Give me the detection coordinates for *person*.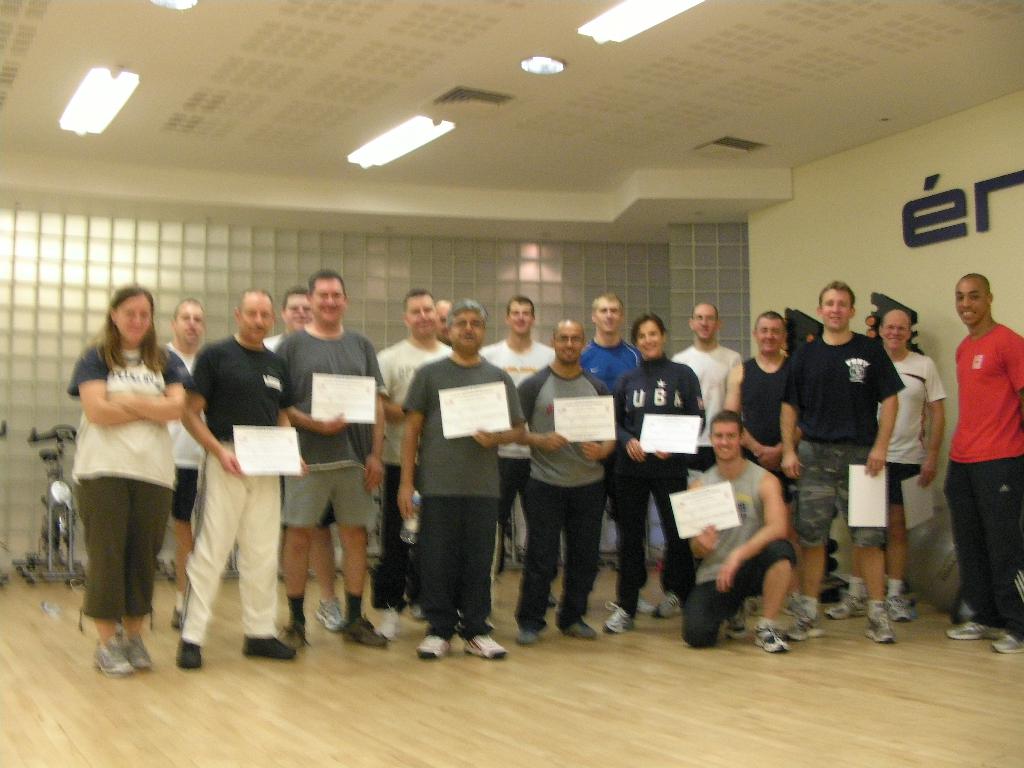
x1=781, y1=278, x2=909, y2=643.
